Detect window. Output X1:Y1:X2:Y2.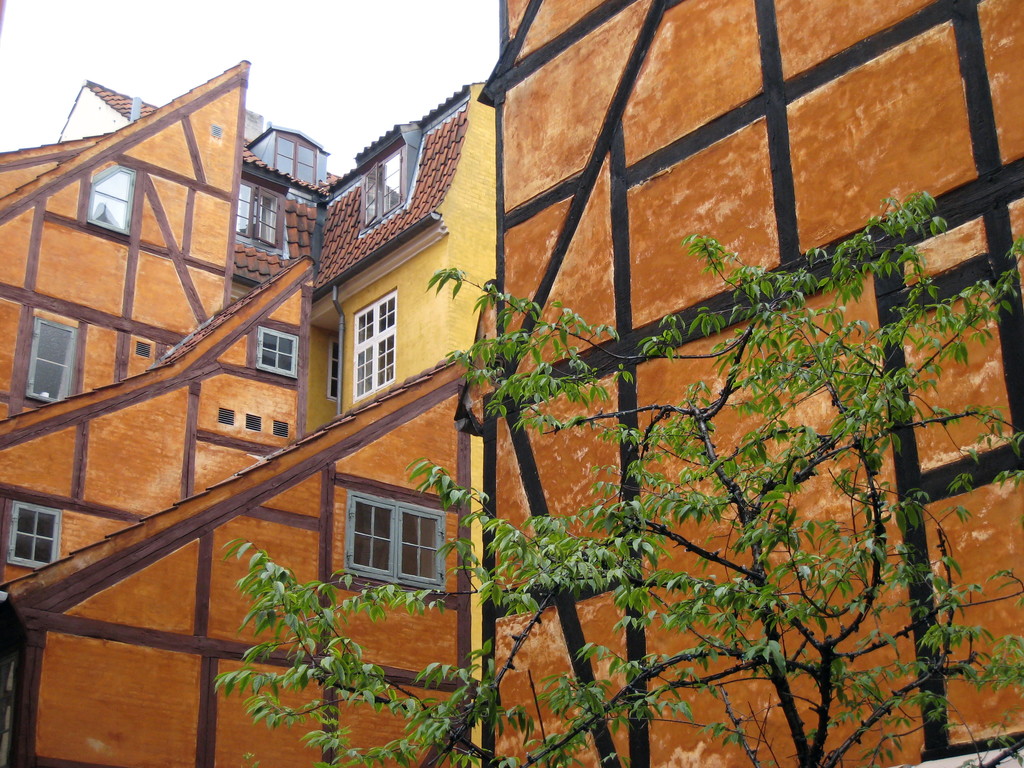
361:146:410:234.
